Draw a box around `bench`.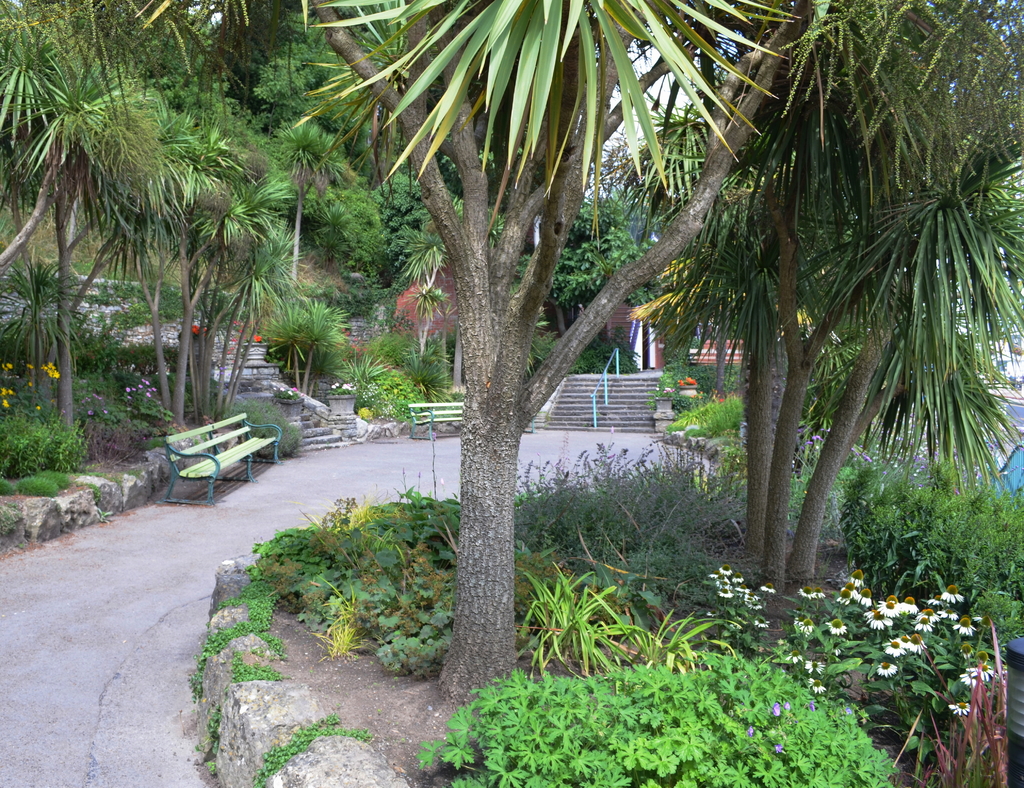
rect(410, 400, 461, 437).
